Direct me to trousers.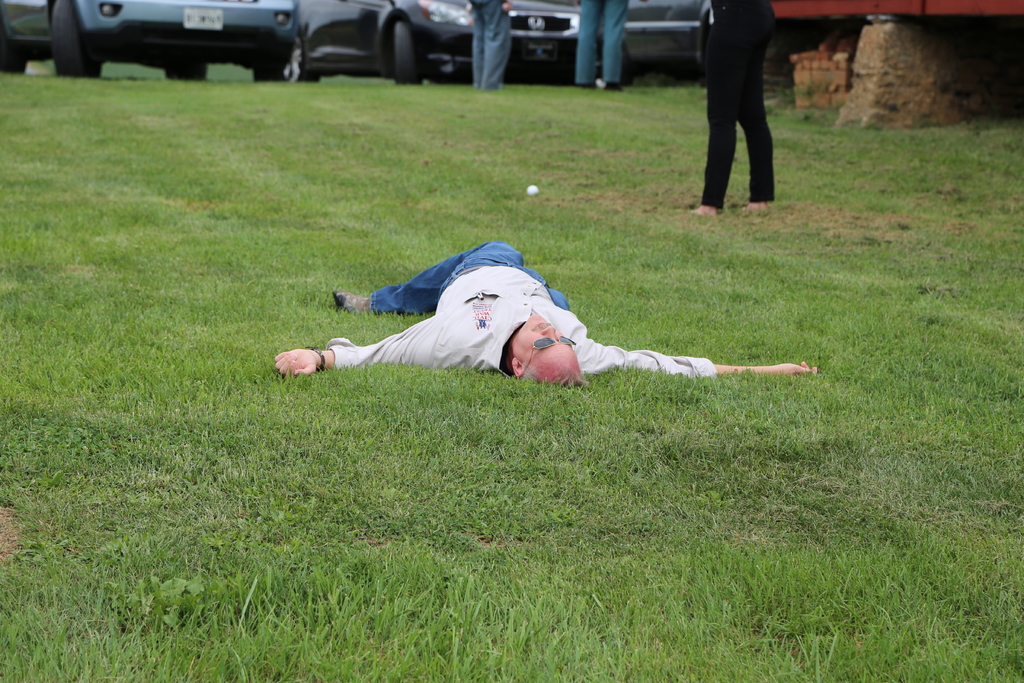
Direction: {"left": 573, "top": 0, "right": 630, "bottom": 85}.
